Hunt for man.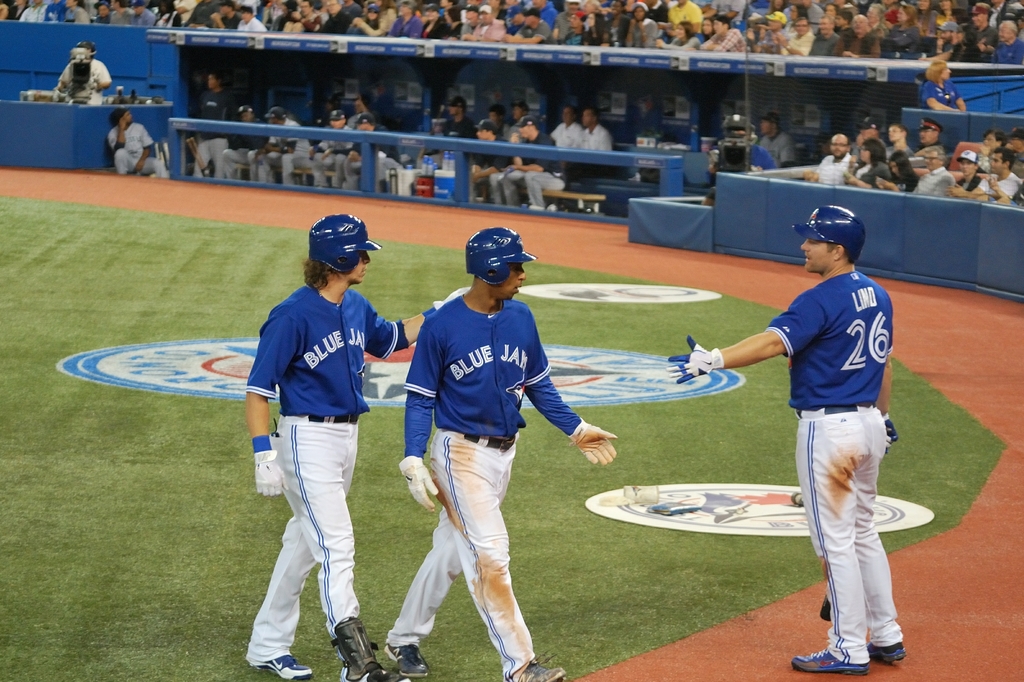
Hunted down at Rect(918, 21, 964, 59).
